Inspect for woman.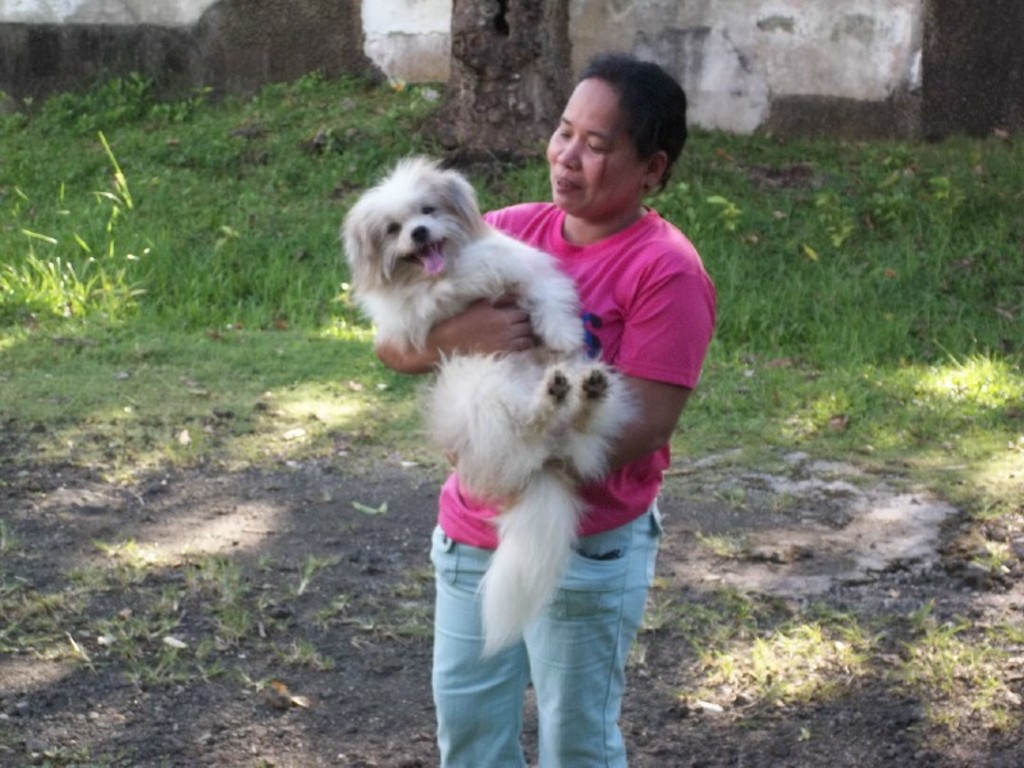
Inspection: bbox=(438, 87, 713, 726).
